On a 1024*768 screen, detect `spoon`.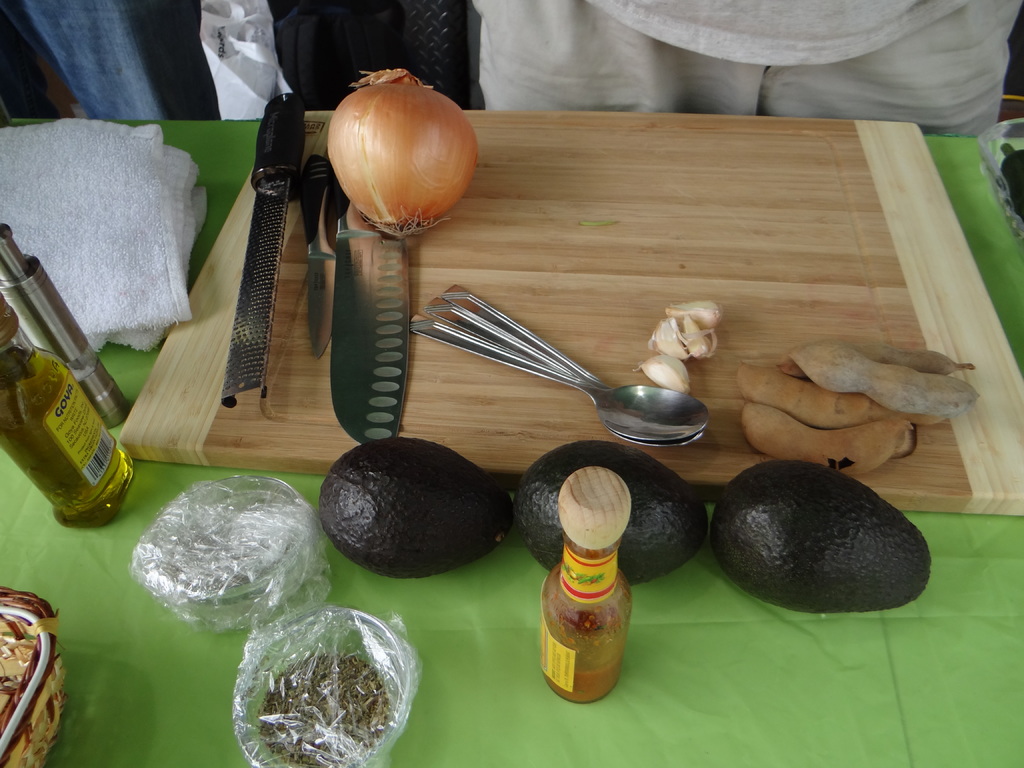
412 330 707 442.
